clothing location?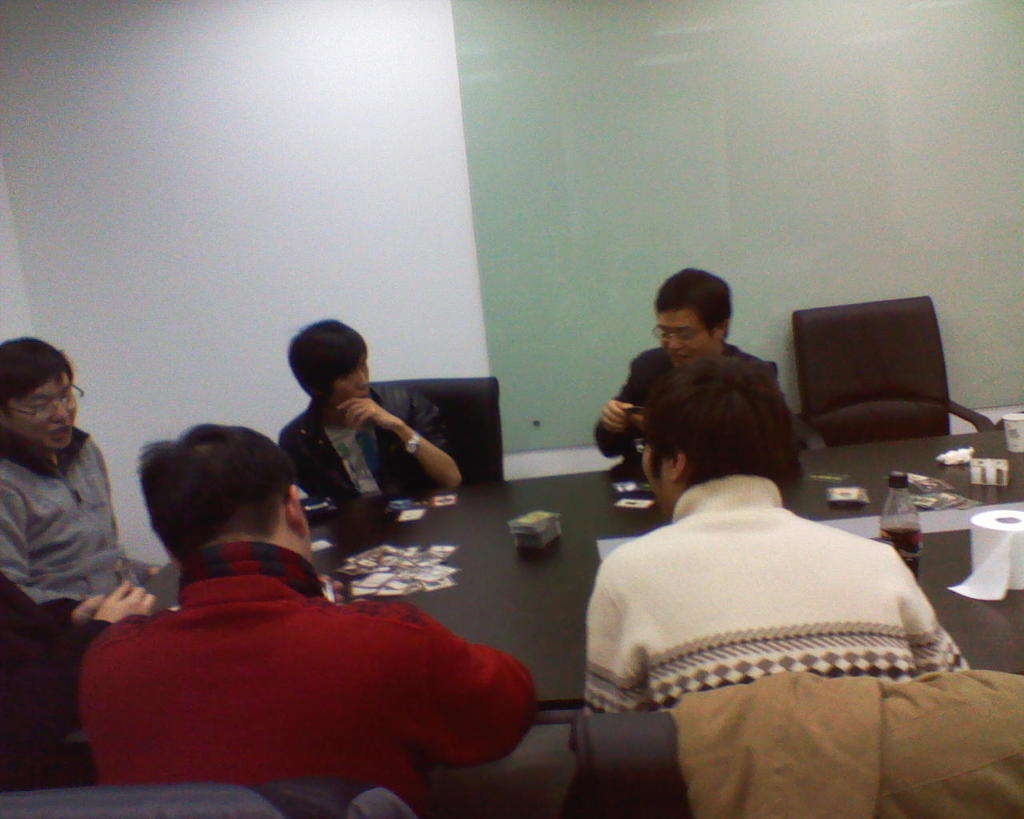
{"left": 274, "top": 373, "right": 442, "bottom": 529}
